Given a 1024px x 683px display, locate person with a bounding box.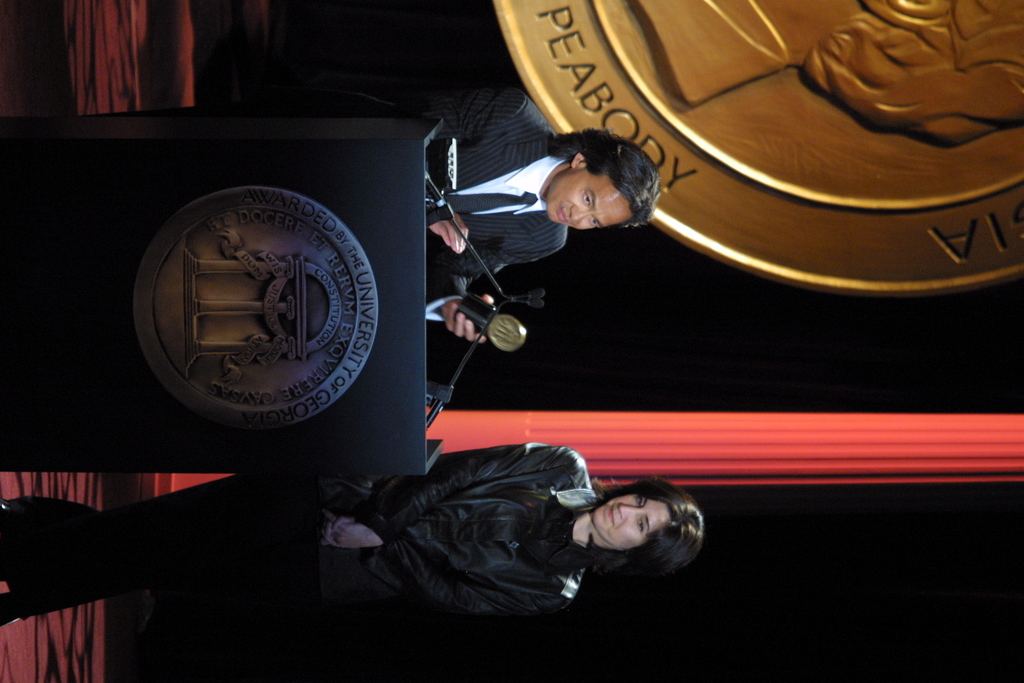
Located: [627, 0, 1023, 152].
